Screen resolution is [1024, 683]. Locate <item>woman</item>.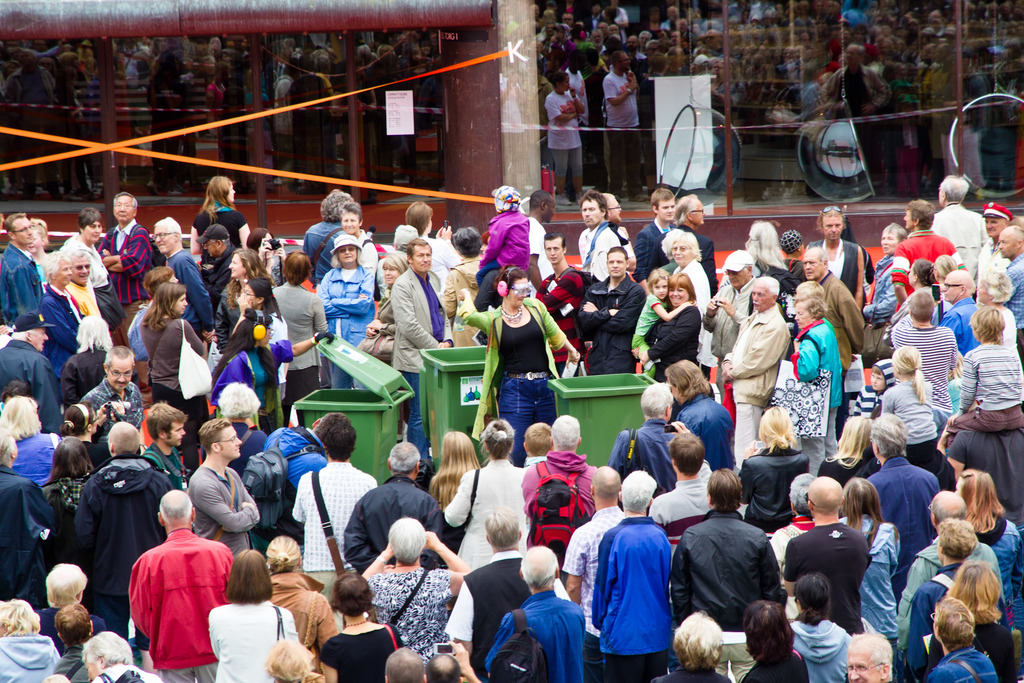
[58,402,119,471].
